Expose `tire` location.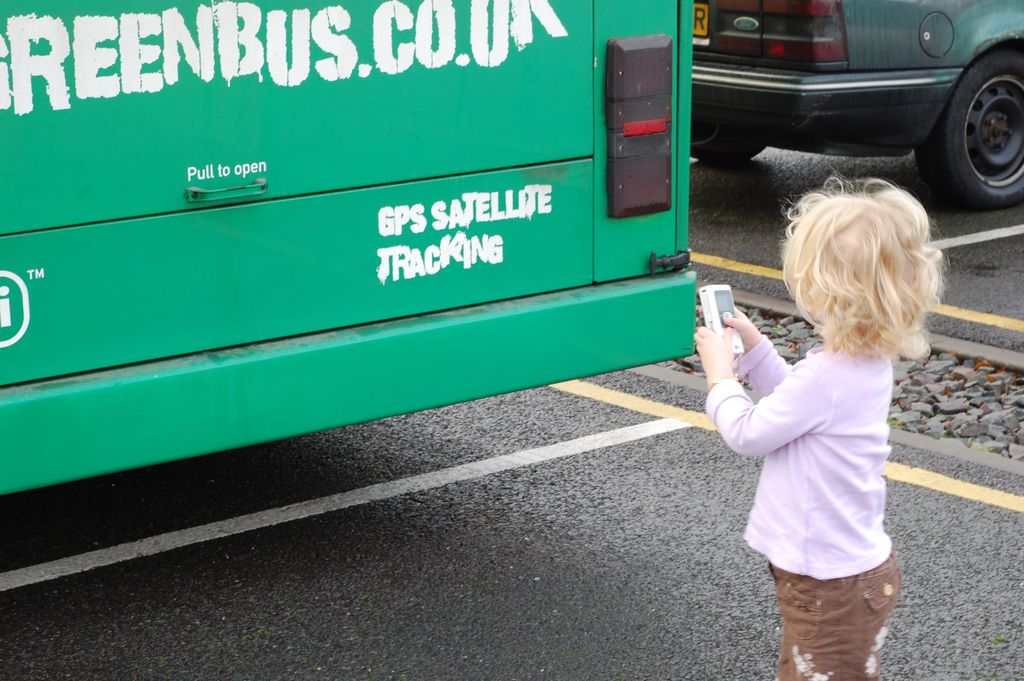
Exposed at x1=922 y1=34 x2=1023 y2=204.
